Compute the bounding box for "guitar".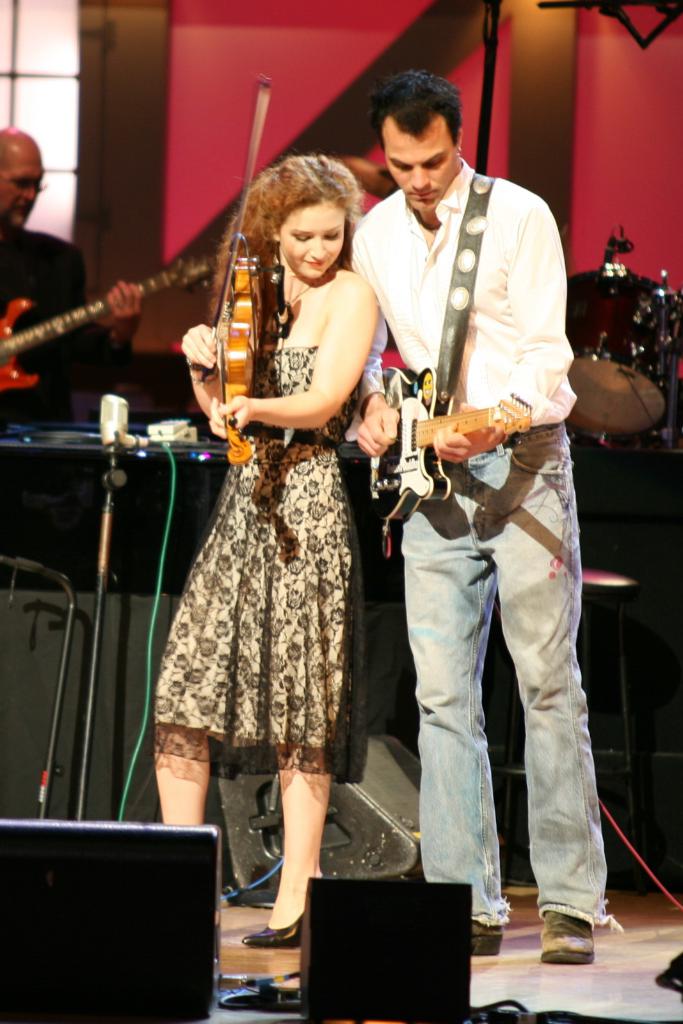
bbox(362, 366, 527, 526).
